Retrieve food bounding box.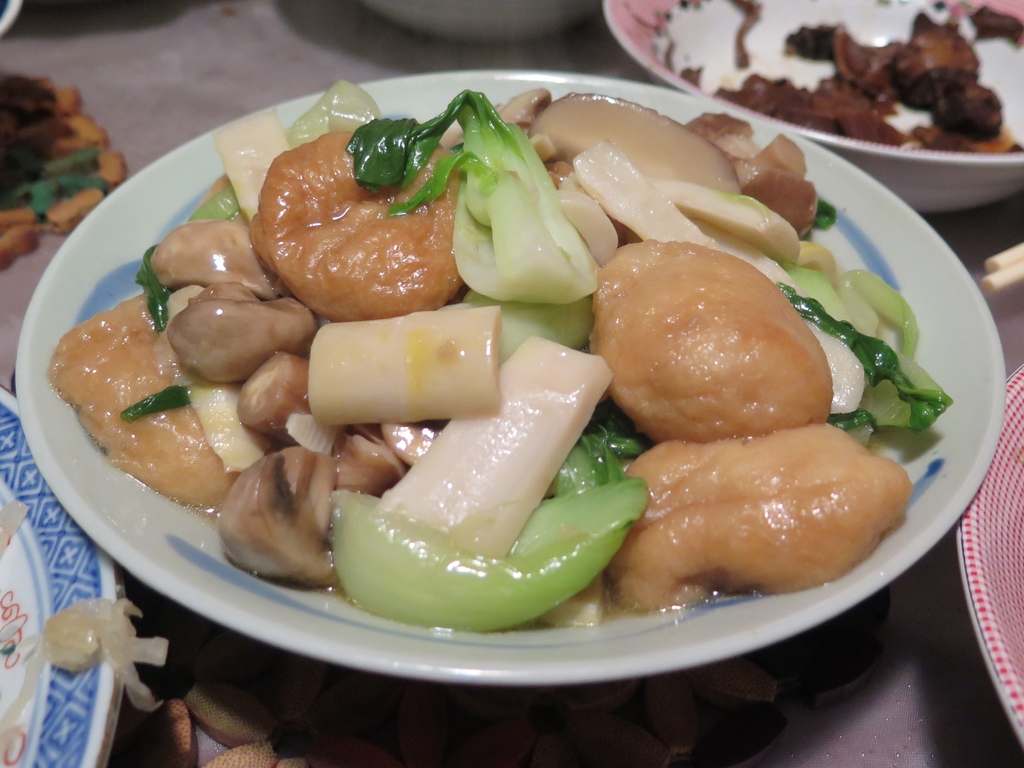
Bounding box: <bbox>0, 497, 312, 767</bbox>.
